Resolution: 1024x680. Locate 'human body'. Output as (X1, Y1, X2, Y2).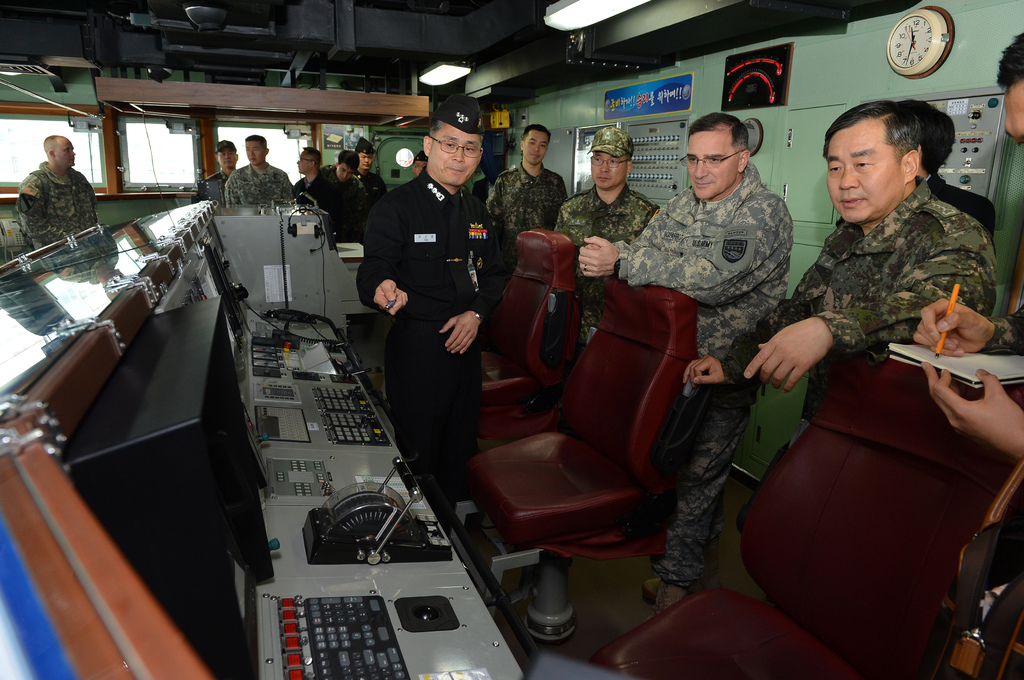
(767, 83, 1002, 530).
